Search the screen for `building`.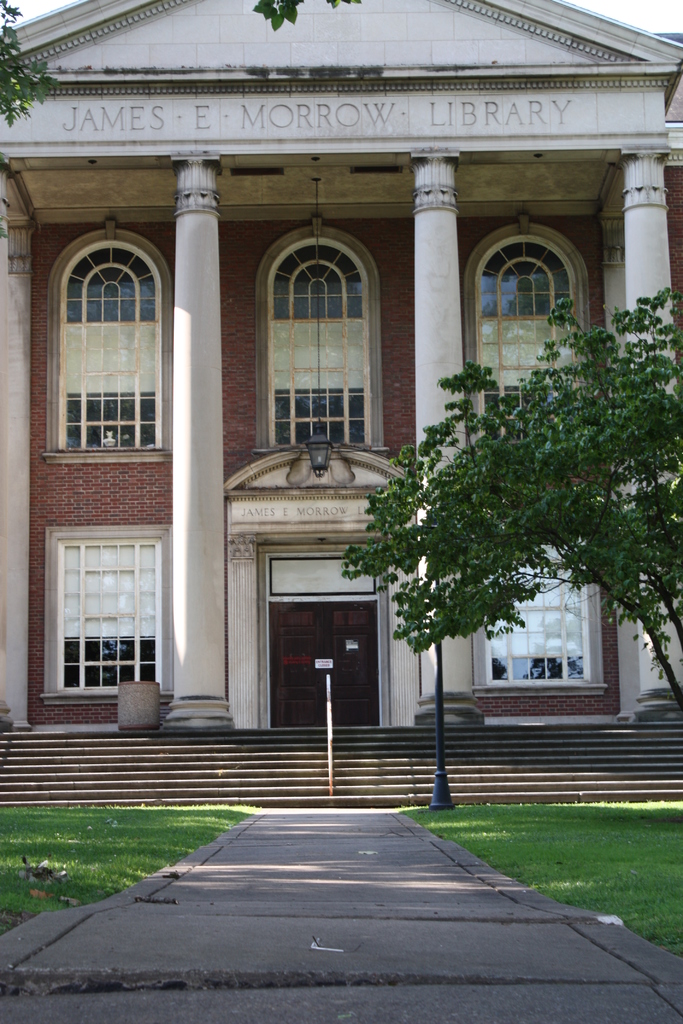
Found at BBox(0, 0, 682, 727).
